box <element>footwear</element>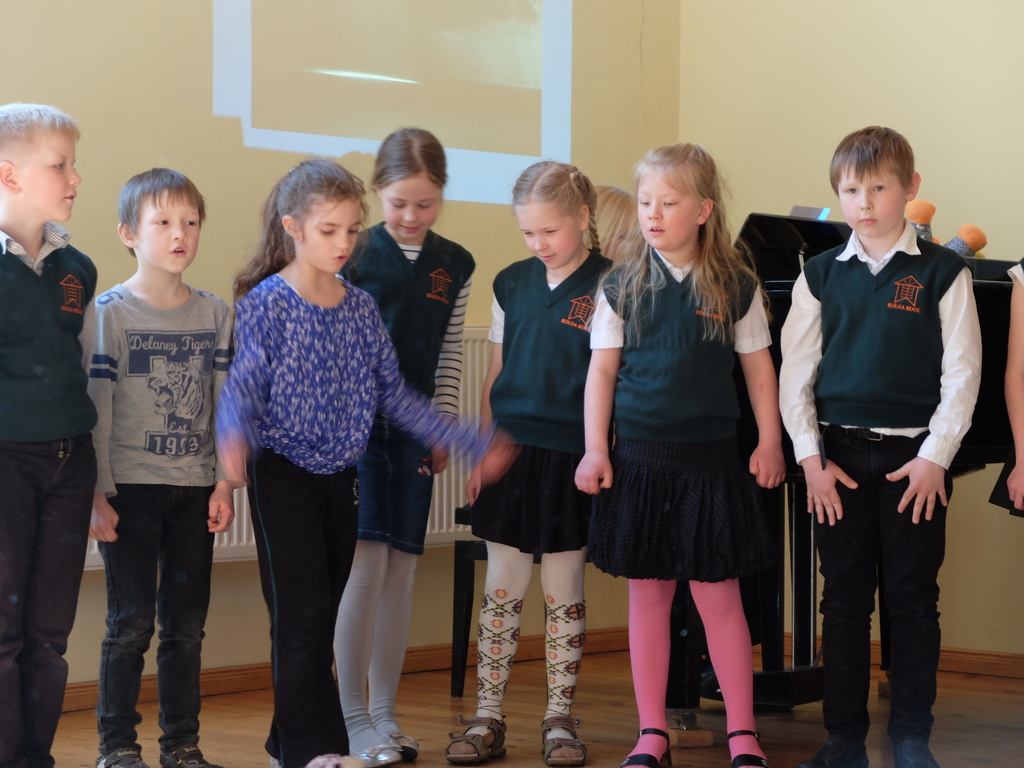
BBox(159, 743, 221, 767)
